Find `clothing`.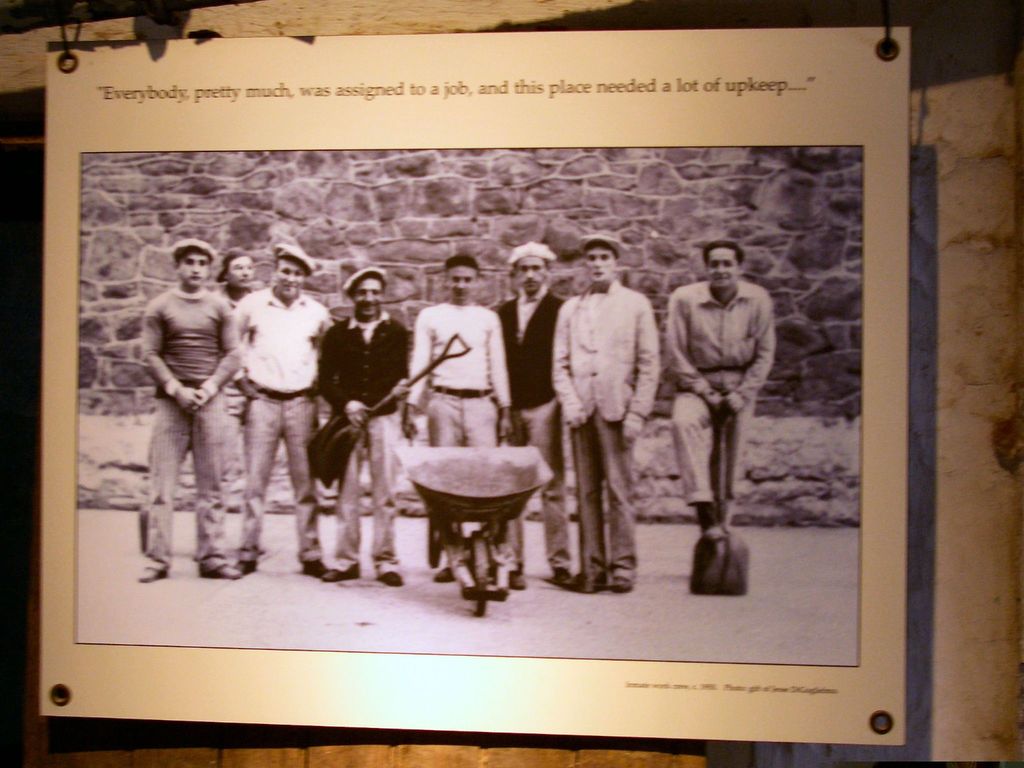
select_region(144, 284, 241, 566).
